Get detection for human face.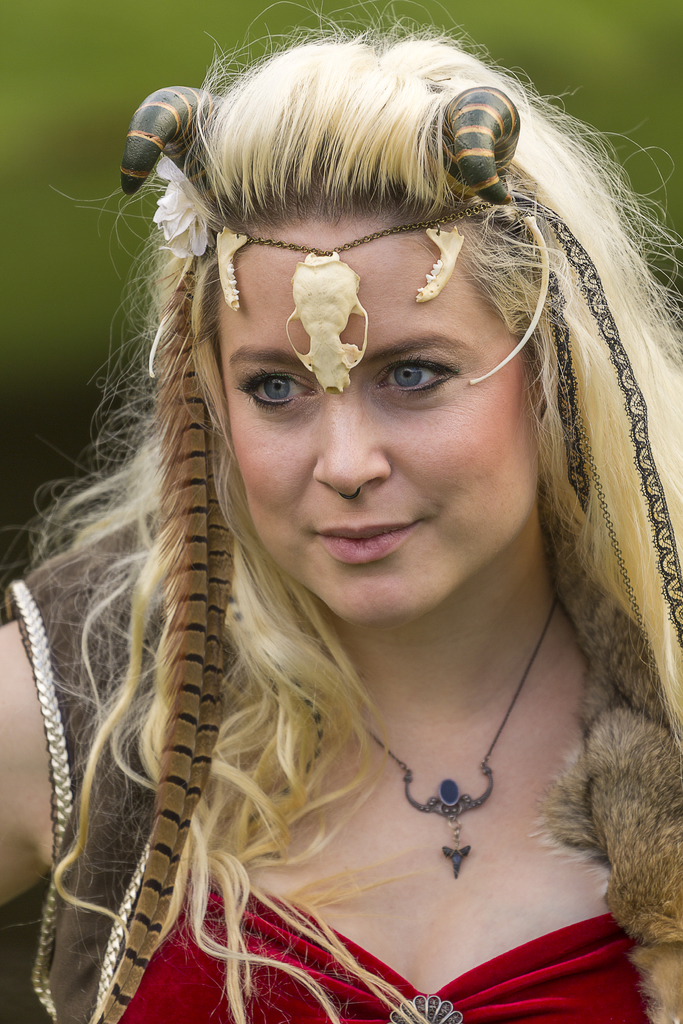
Detection: [left=211, top=214, right=540, bottom=631].
